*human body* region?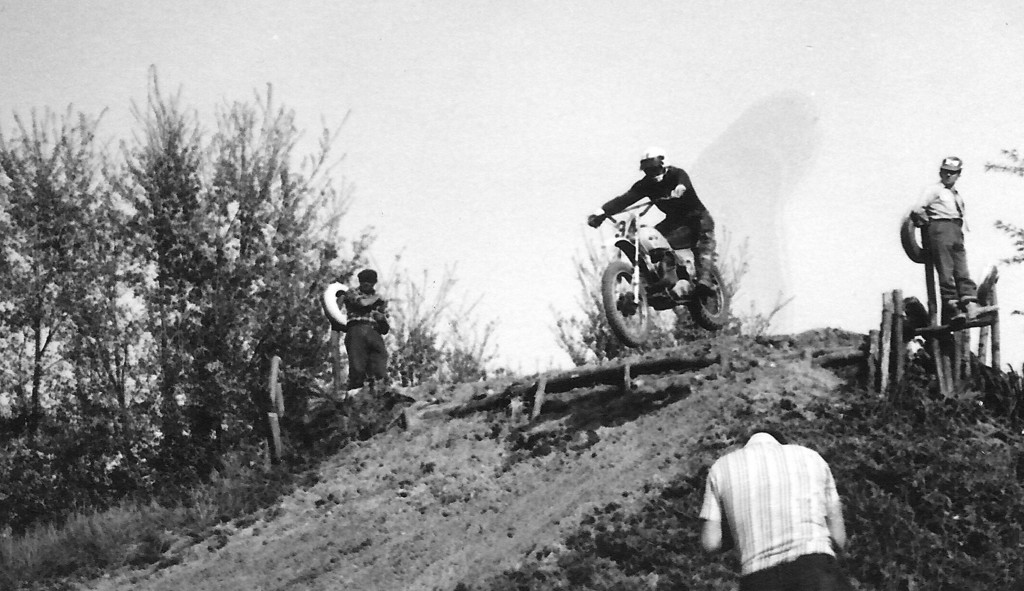
bbox=[904, 159, 981, 341]
